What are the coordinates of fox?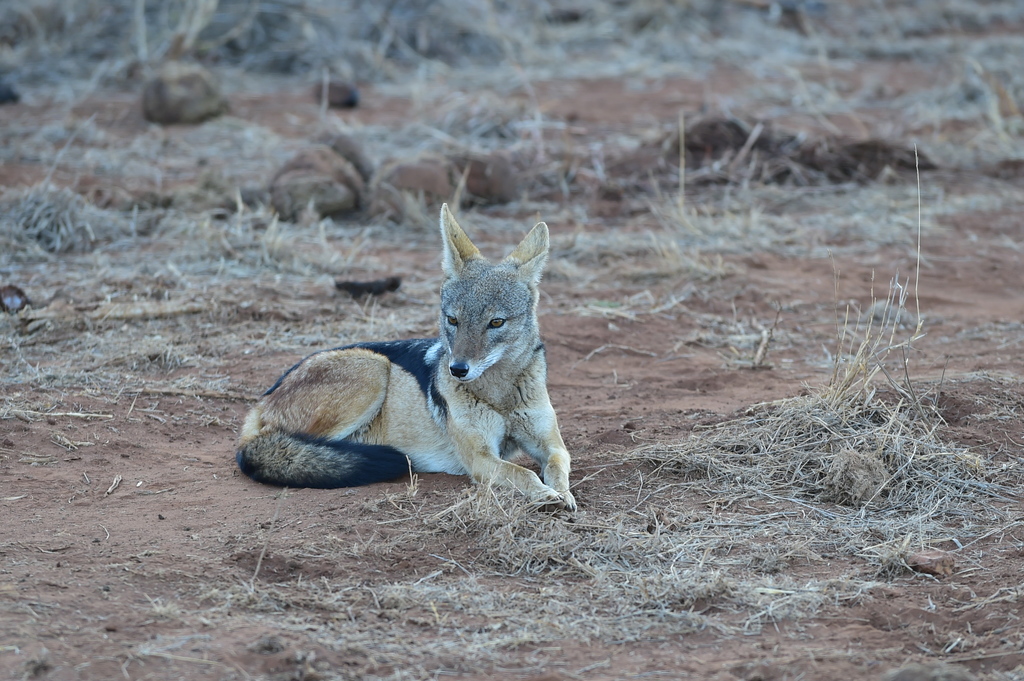
bbox=(234, 198, 578, 512).
